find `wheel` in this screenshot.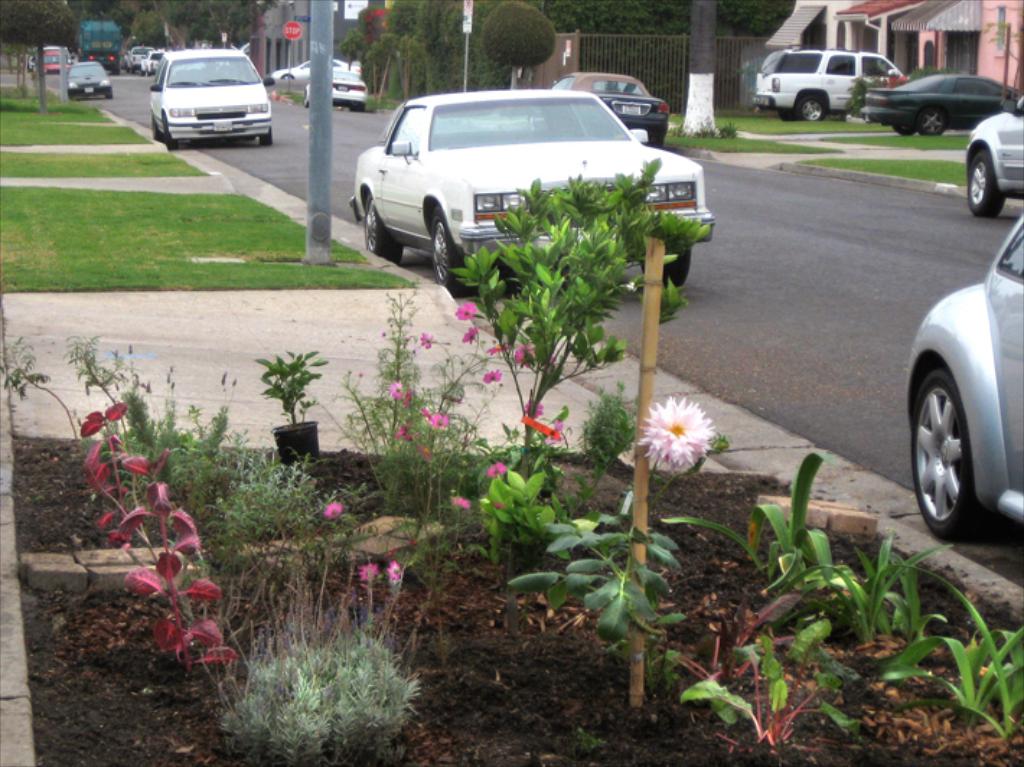
The bounding box for `wheel` is select_region(779, 107, 800, 121).
